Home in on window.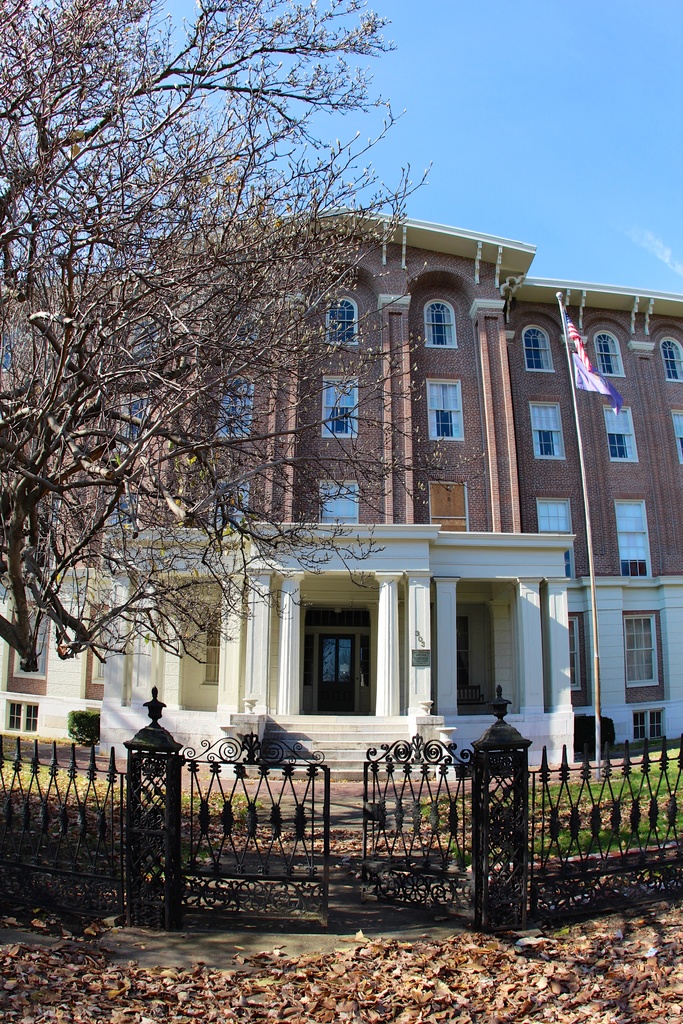
Homed in at Rect(424, 371, 473, 437).
